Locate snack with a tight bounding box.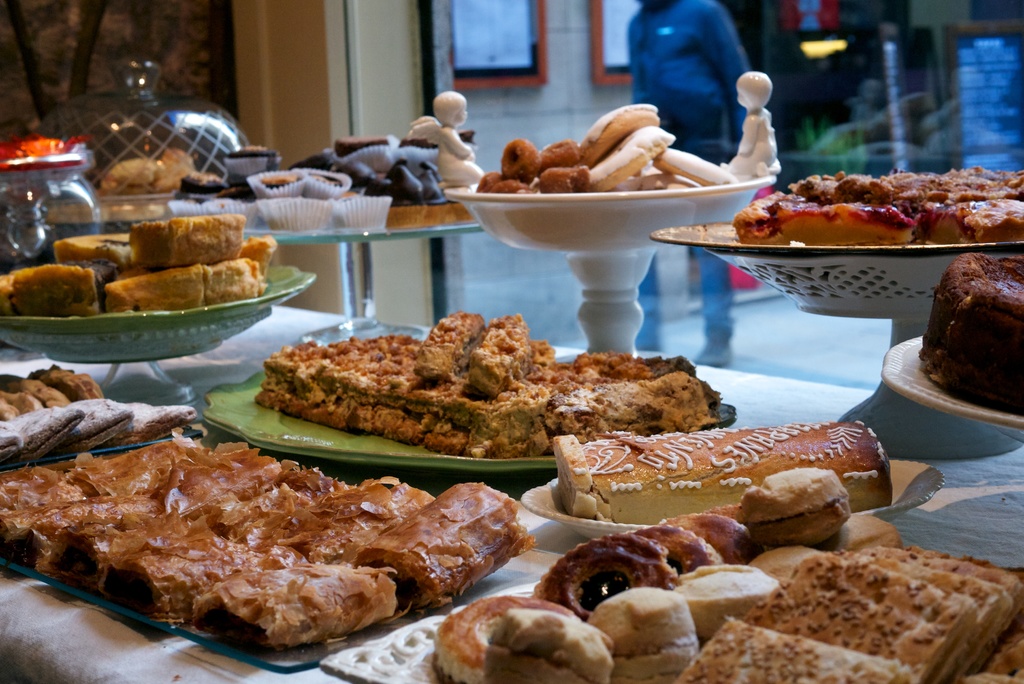
x1=742 y1=475 x2=863 y2=550.
